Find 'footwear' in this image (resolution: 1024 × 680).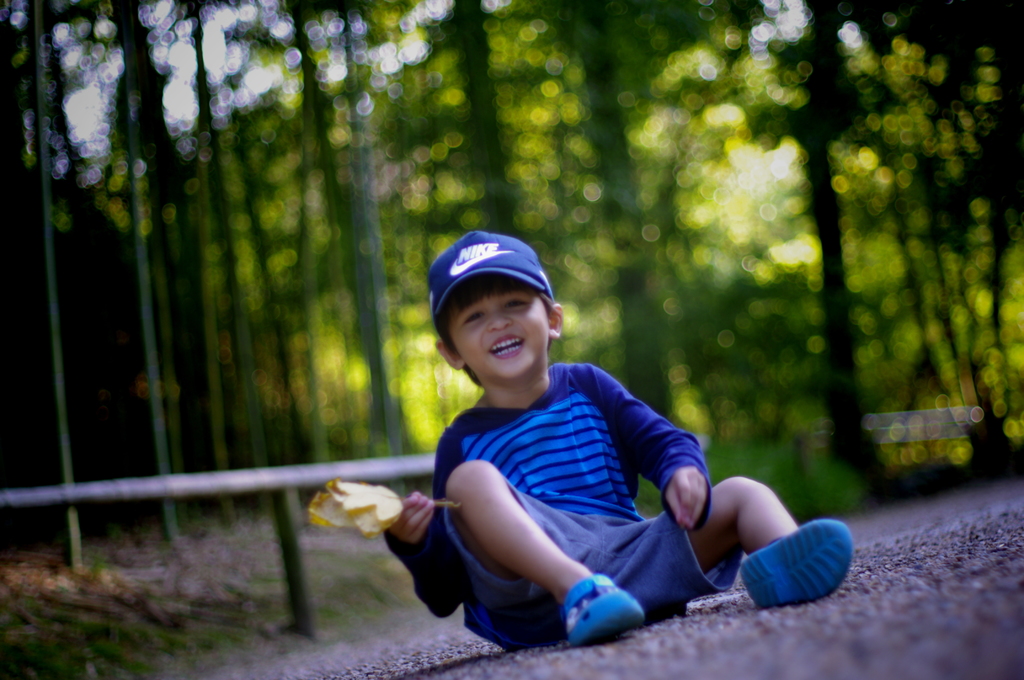
bbox(737, 515, 852, 617).
